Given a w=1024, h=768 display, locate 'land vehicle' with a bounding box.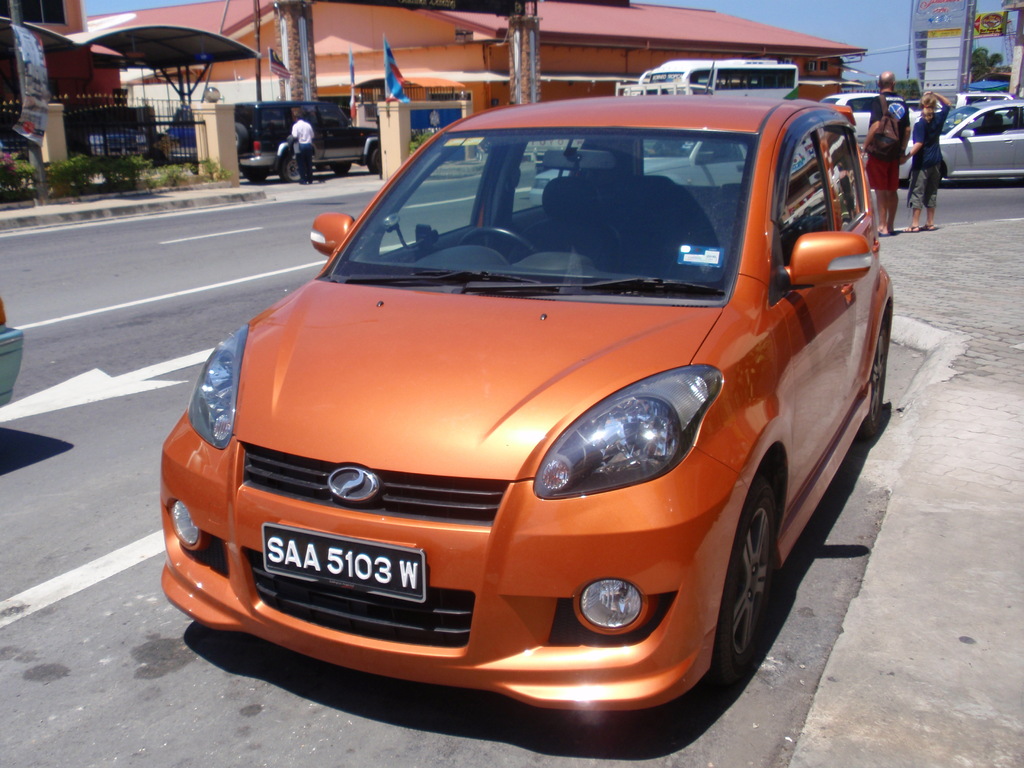
Located: 907 100 943 113.
